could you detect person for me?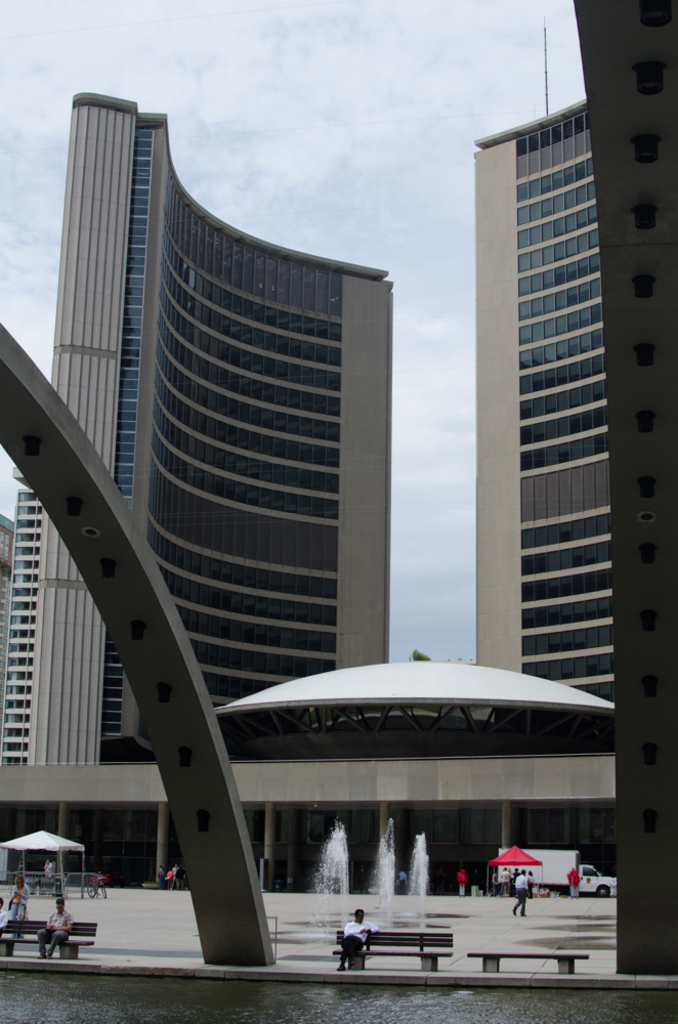
Detection result: x1=37, y1=895, x2=76, y2=963.
